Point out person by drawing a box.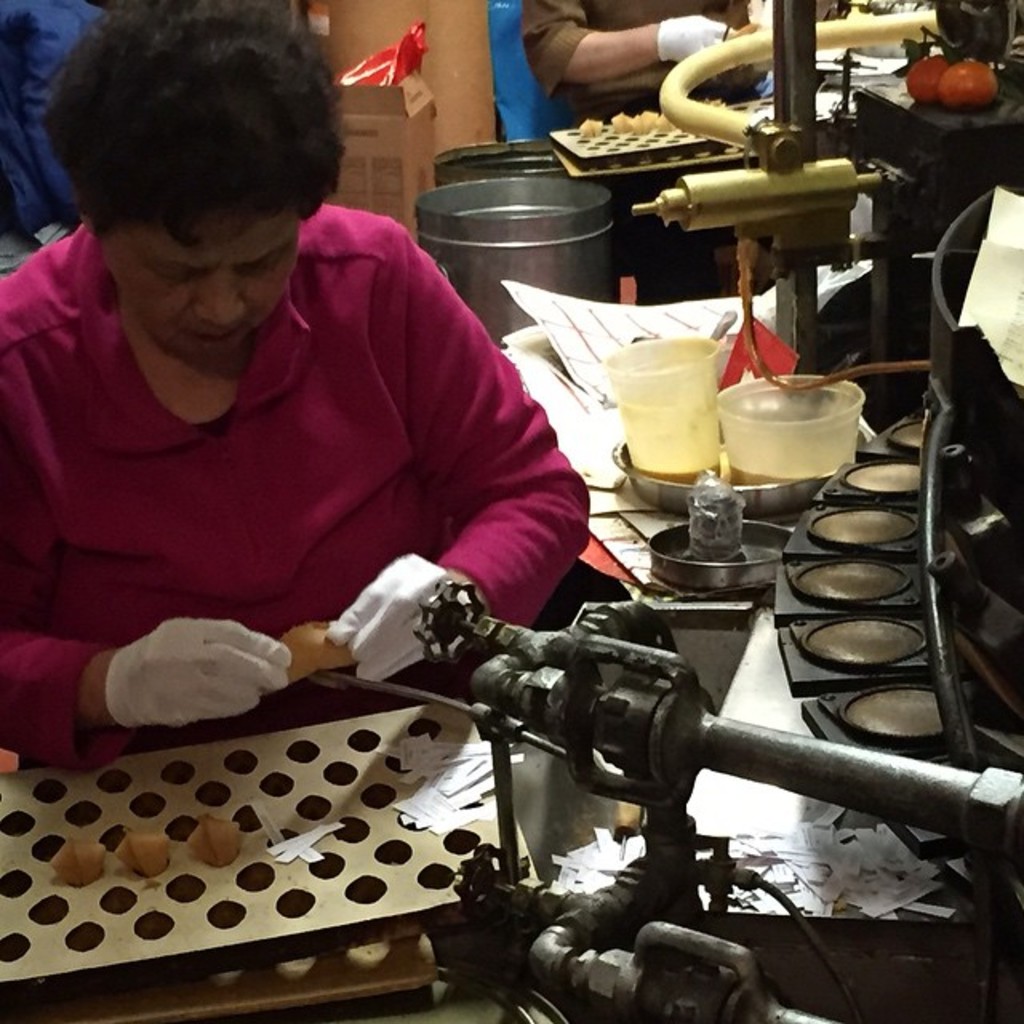
(x1=26, y1=0, x2=624, y2=866).
